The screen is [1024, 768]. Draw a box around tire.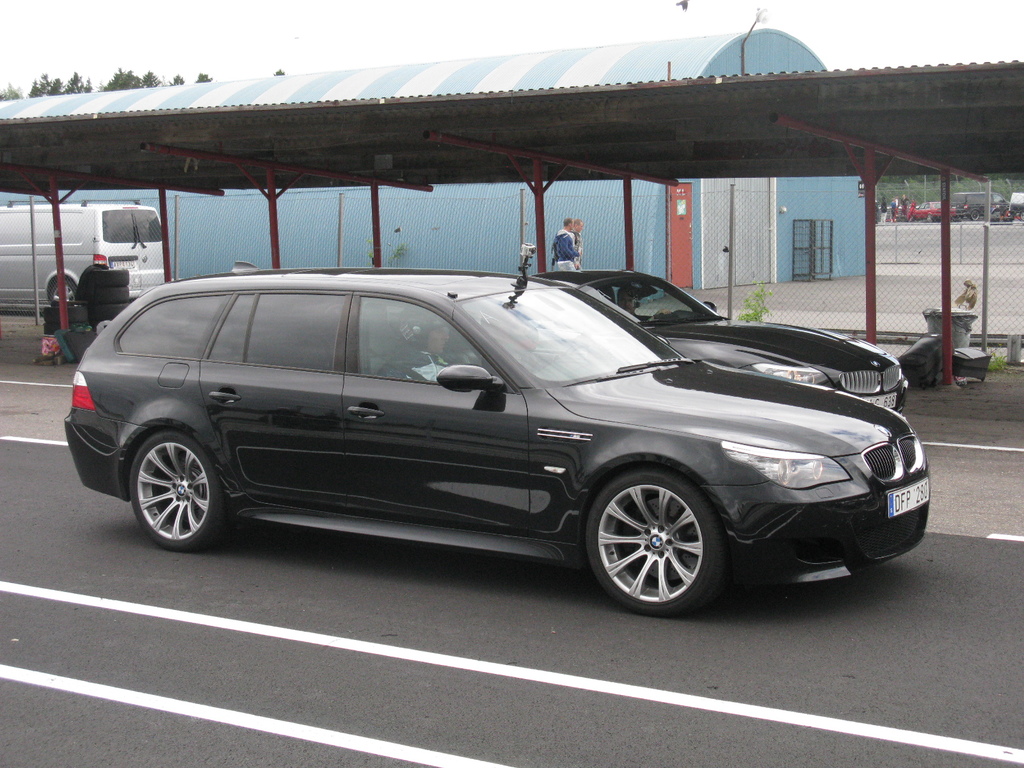
x1=969 y1=211 x2=980 y2=221.
